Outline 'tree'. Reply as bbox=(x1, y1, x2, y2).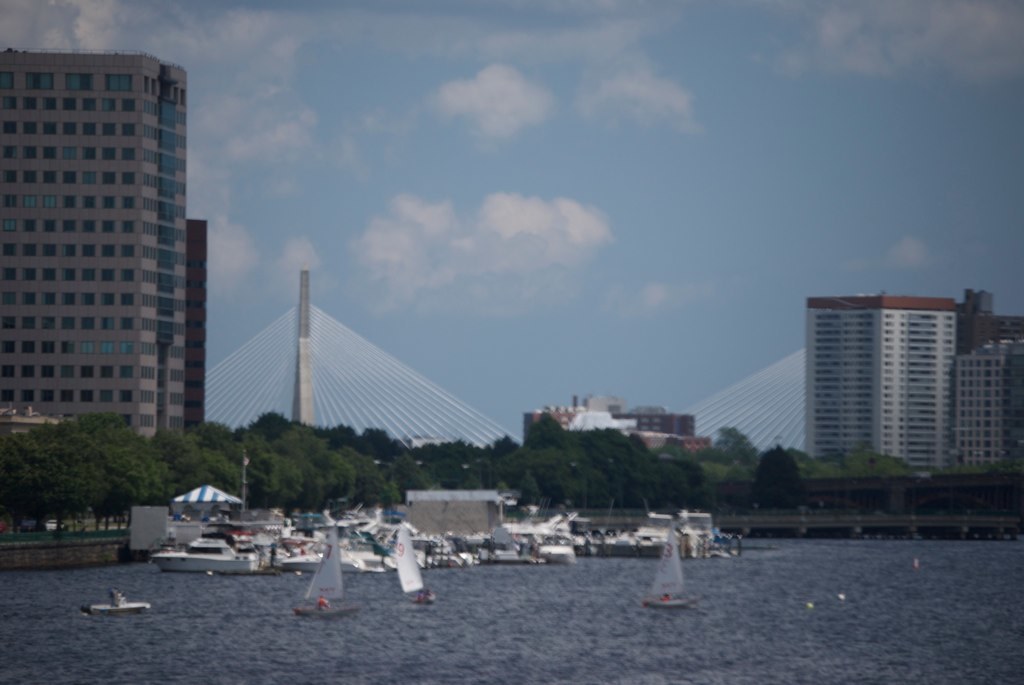
bbox=(0, 411, 155, 540).
